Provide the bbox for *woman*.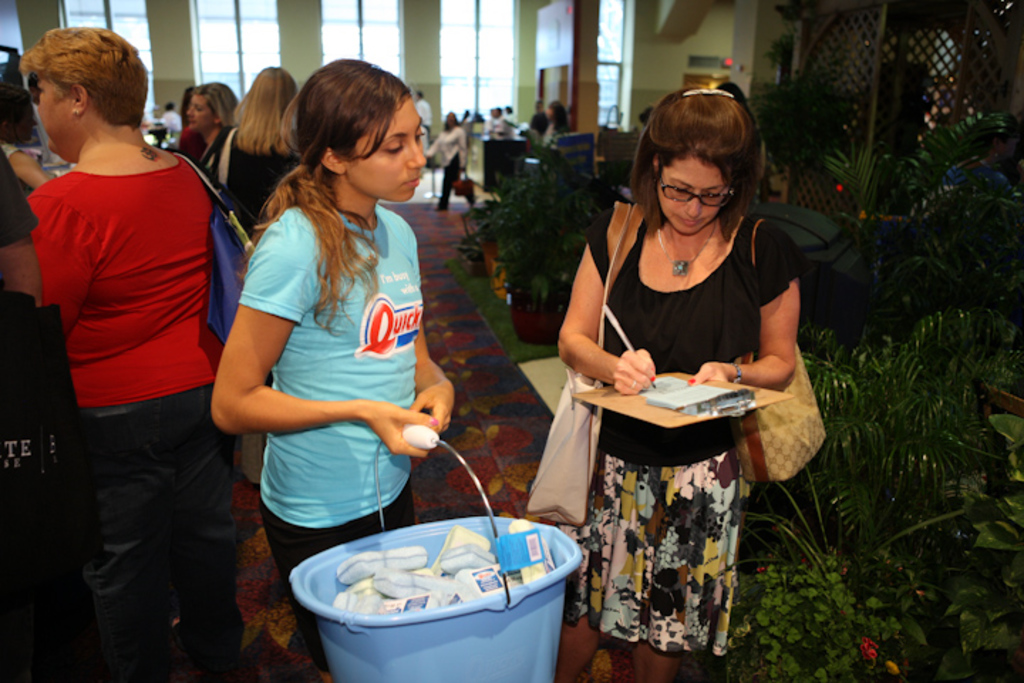
BBox(540, 100, 781, 649).
